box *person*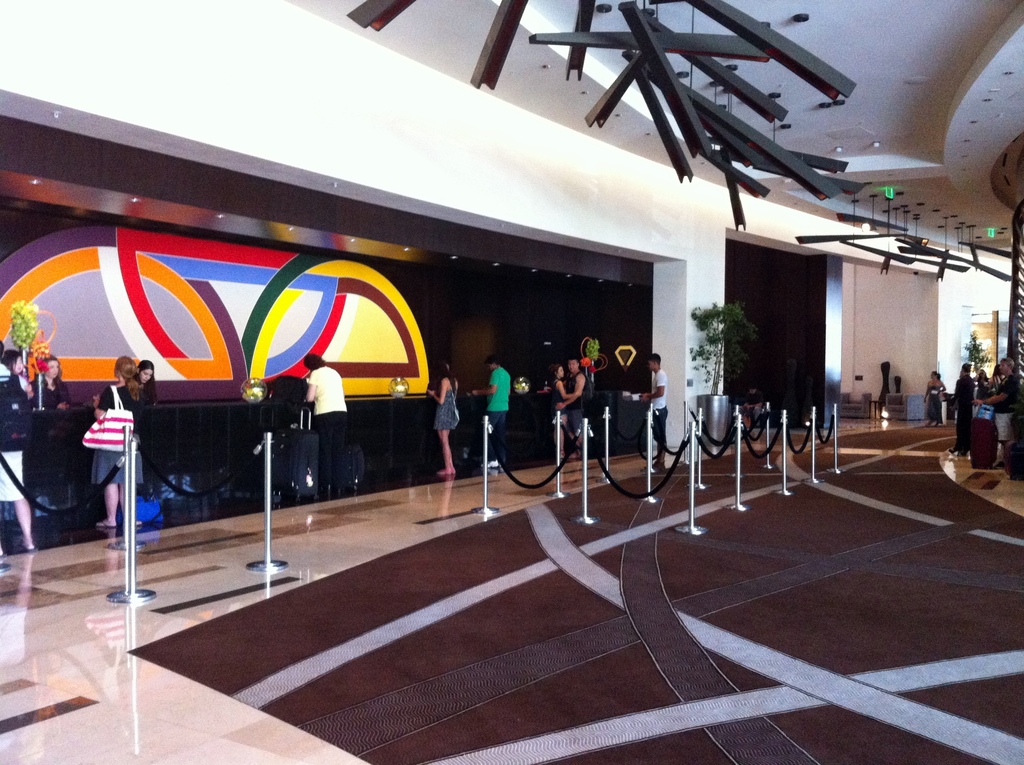
BBox(555, 356, 589, 465)
